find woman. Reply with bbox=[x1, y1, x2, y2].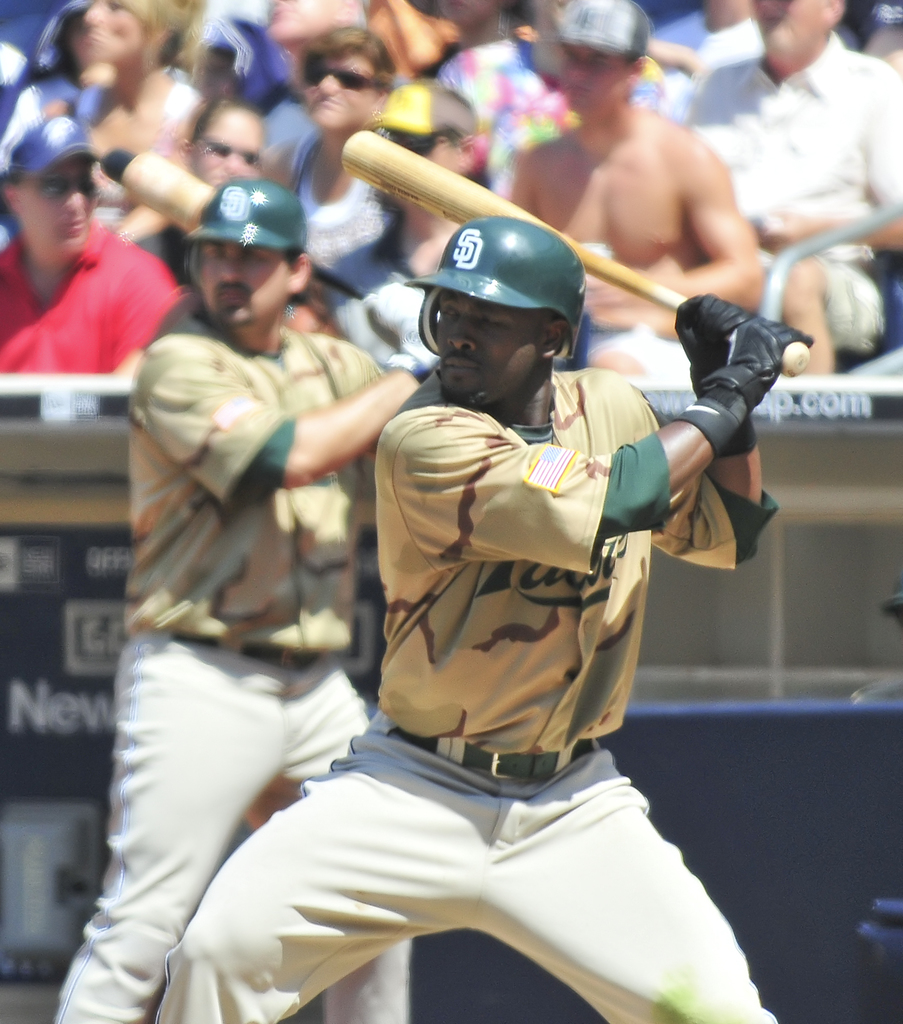
bbox=[0, 0, 203, 183].
